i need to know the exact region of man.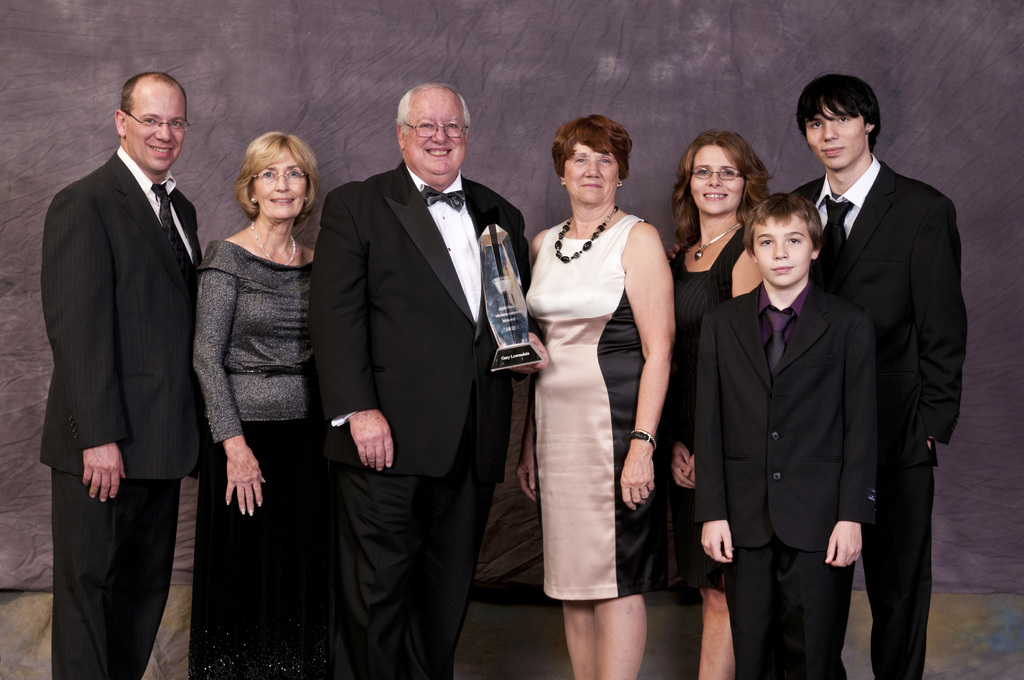
Region: x1=35 y1=45 x2=223 y2=653.
